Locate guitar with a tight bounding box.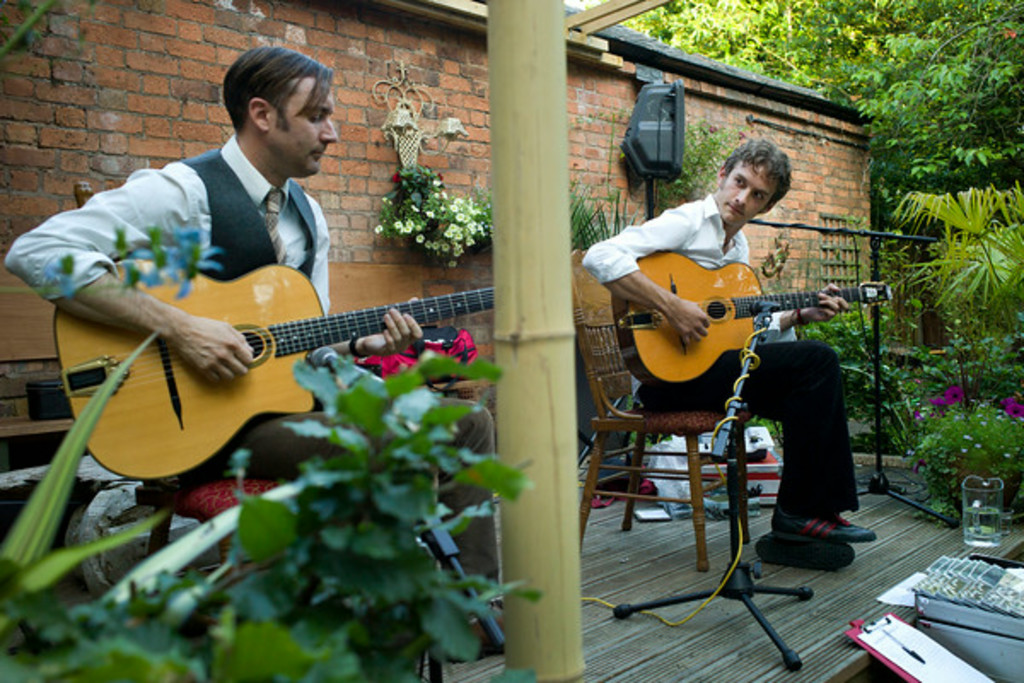
(left=589, top=242, right=879, bottom=394).
